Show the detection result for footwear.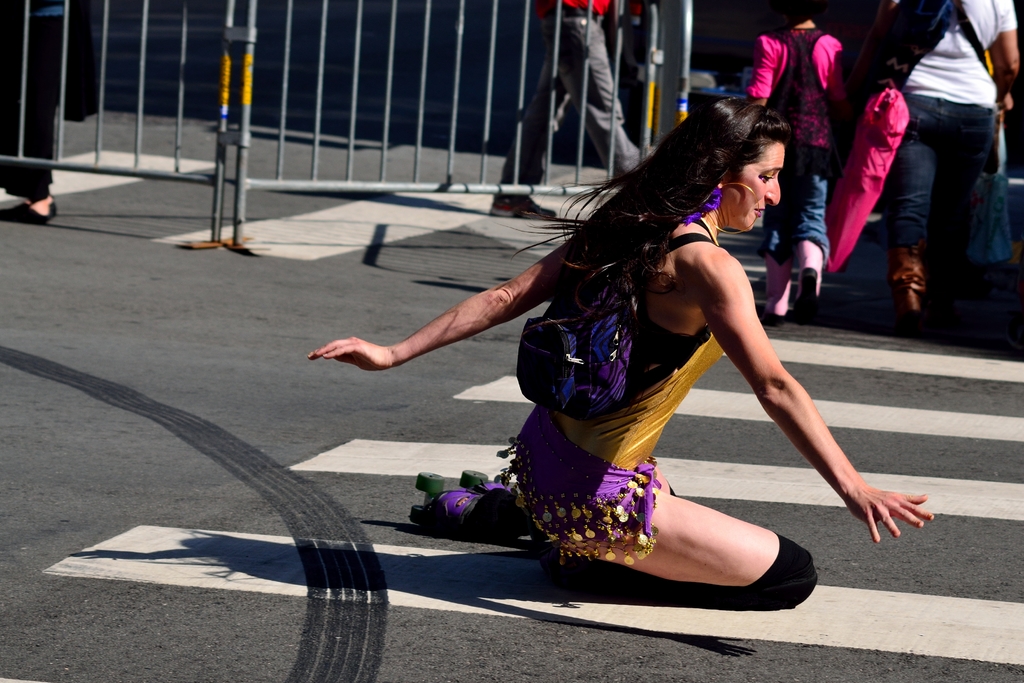
{"x1": 488, "y1": 187, "x2": 570, "y2": 220}.
